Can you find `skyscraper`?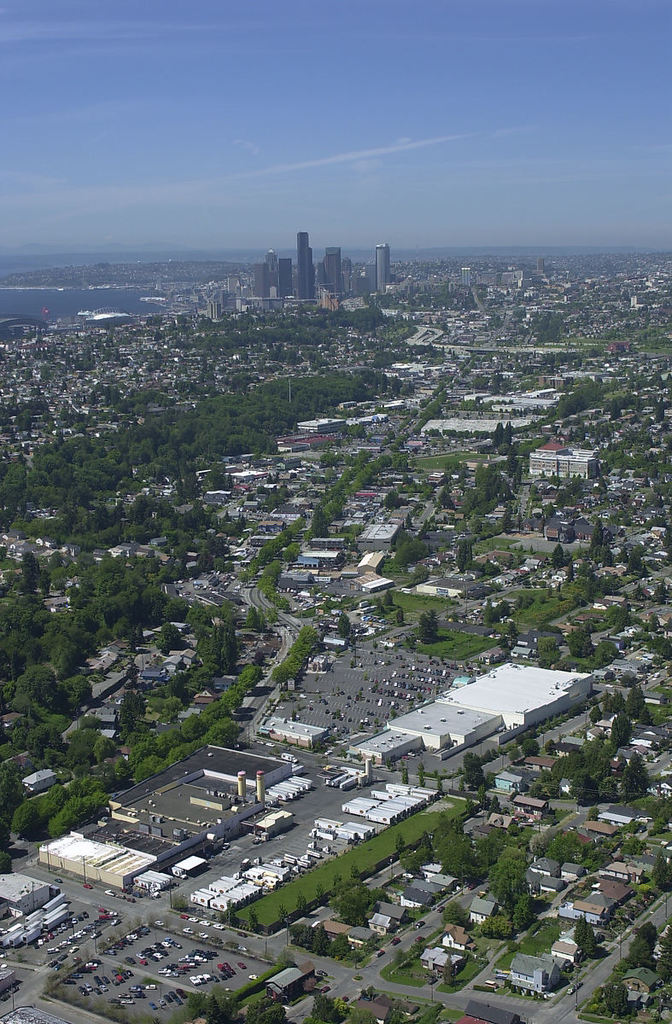
Yes, bounding box: x1=377 y1=242 x2=389 y2=288.
